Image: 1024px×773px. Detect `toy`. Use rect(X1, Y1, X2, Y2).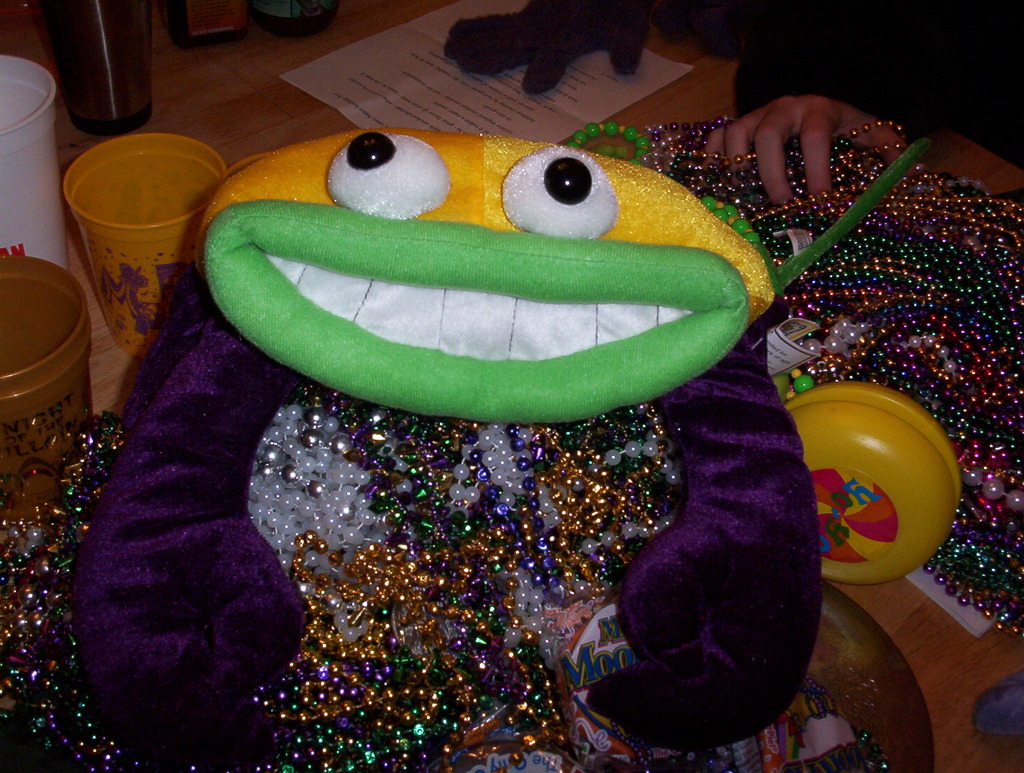
rect(64, 118, 951, 772).
